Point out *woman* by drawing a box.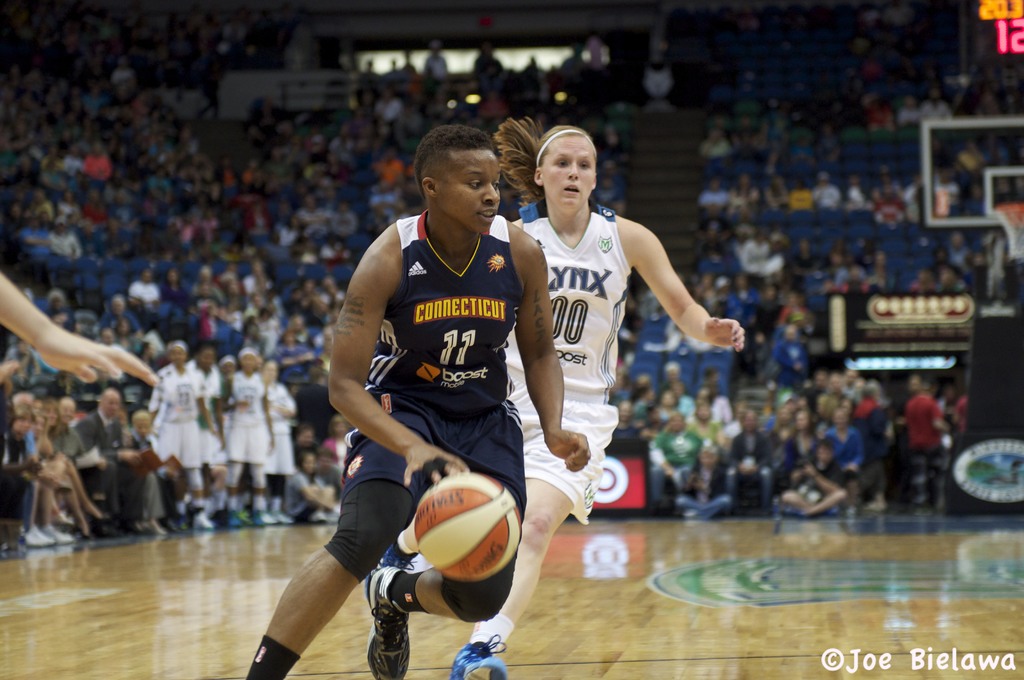
bbox(42, 401, 107, 519).
